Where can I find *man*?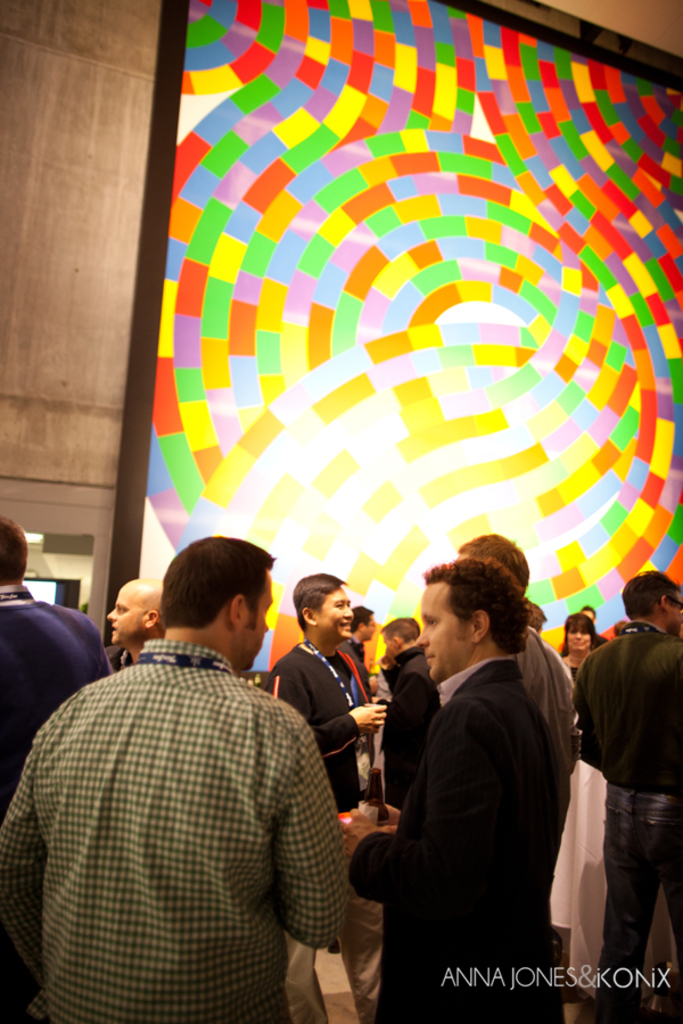
You can find it at [left=26, top=493, right=370, bottom=1008].
